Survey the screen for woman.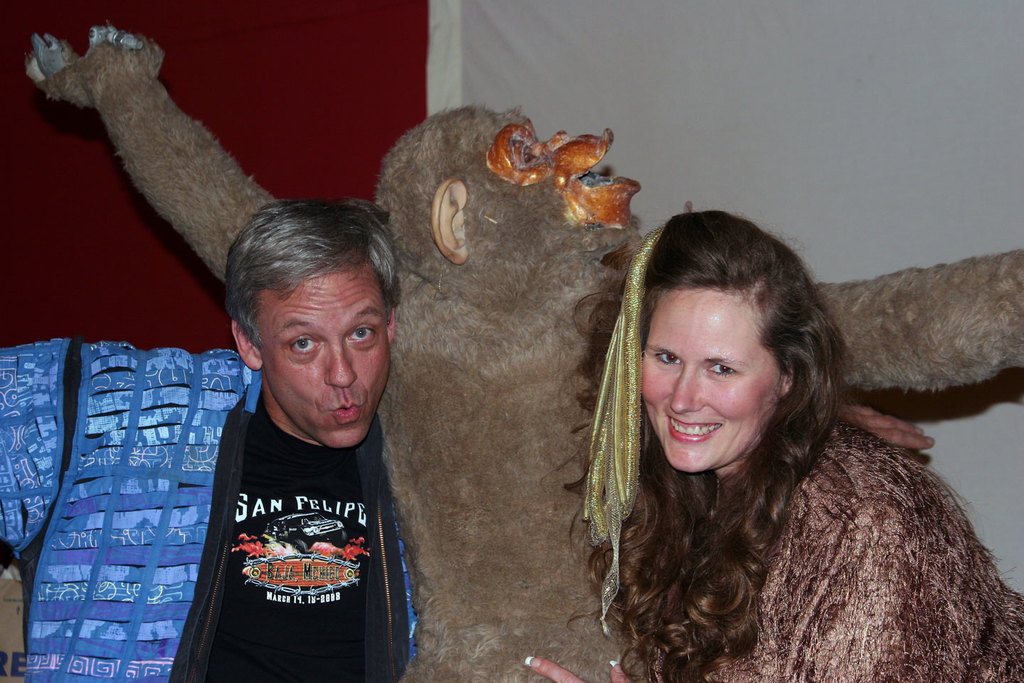
Survey found: rect(521, 209, 1023, 682).
